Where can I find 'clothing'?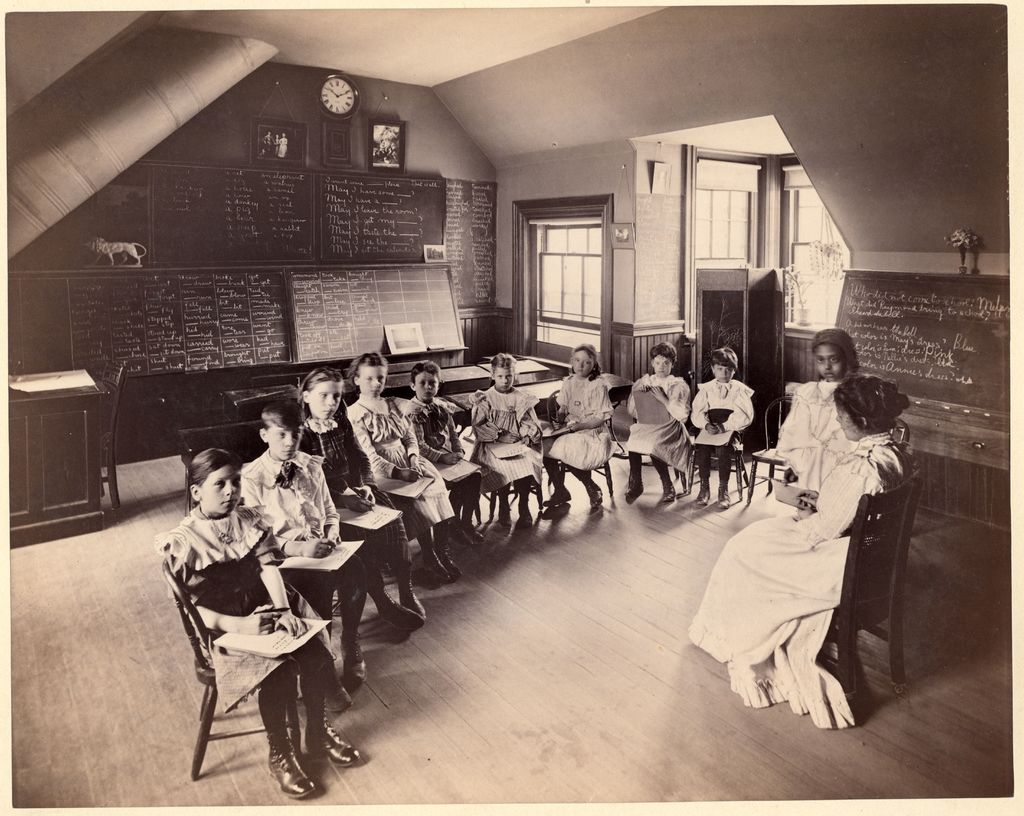
You can find it at pyautogui.locateOnScreen(301, 400, 409, 608).
